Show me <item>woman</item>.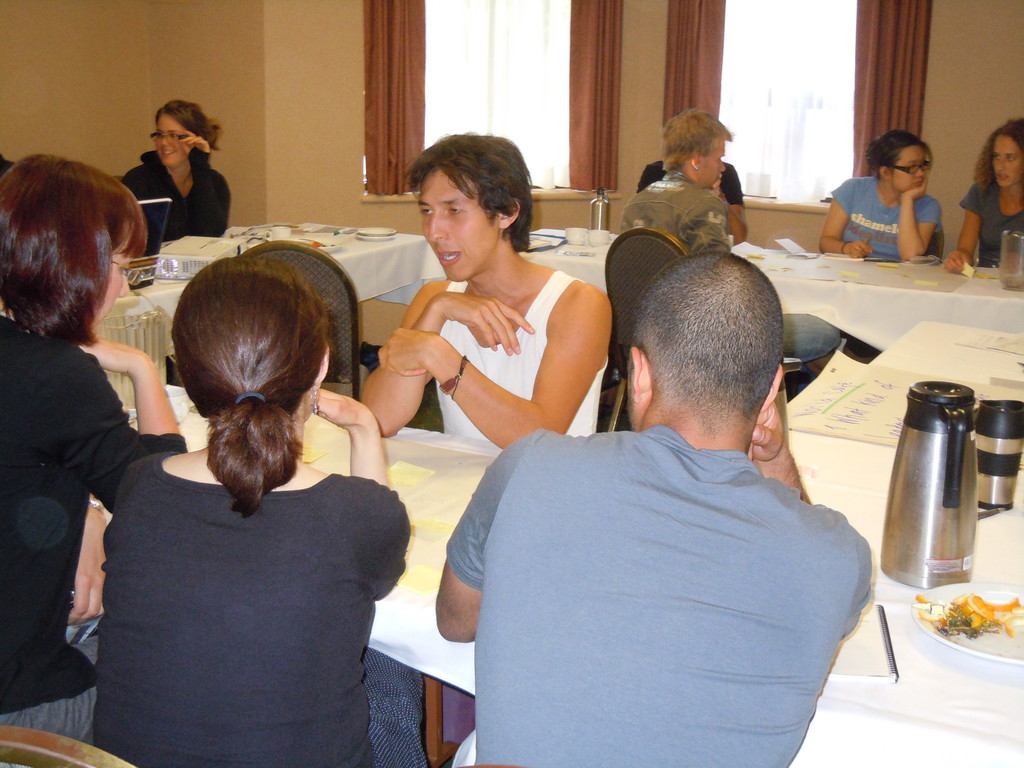
<item>woman</item> is here: rect(117, 88, 252, 267).
